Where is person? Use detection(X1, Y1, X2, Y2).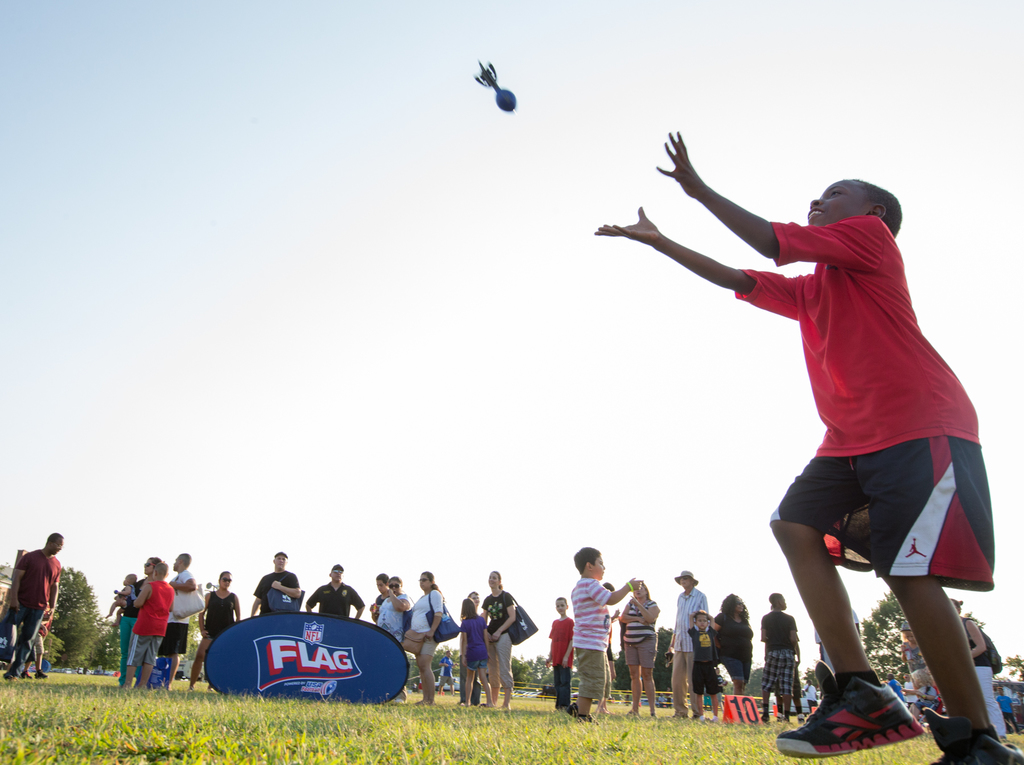
detection(670, 566, 706, 717).
